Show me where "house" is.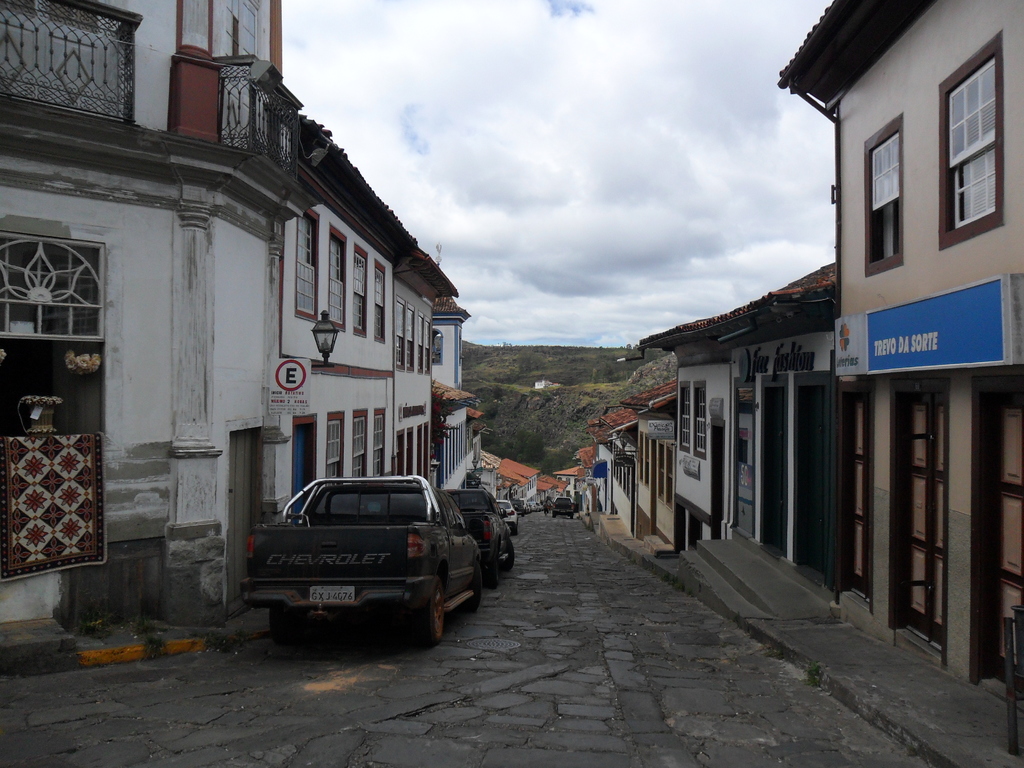
"house" is at bbox(577, 447, 595, 502).
